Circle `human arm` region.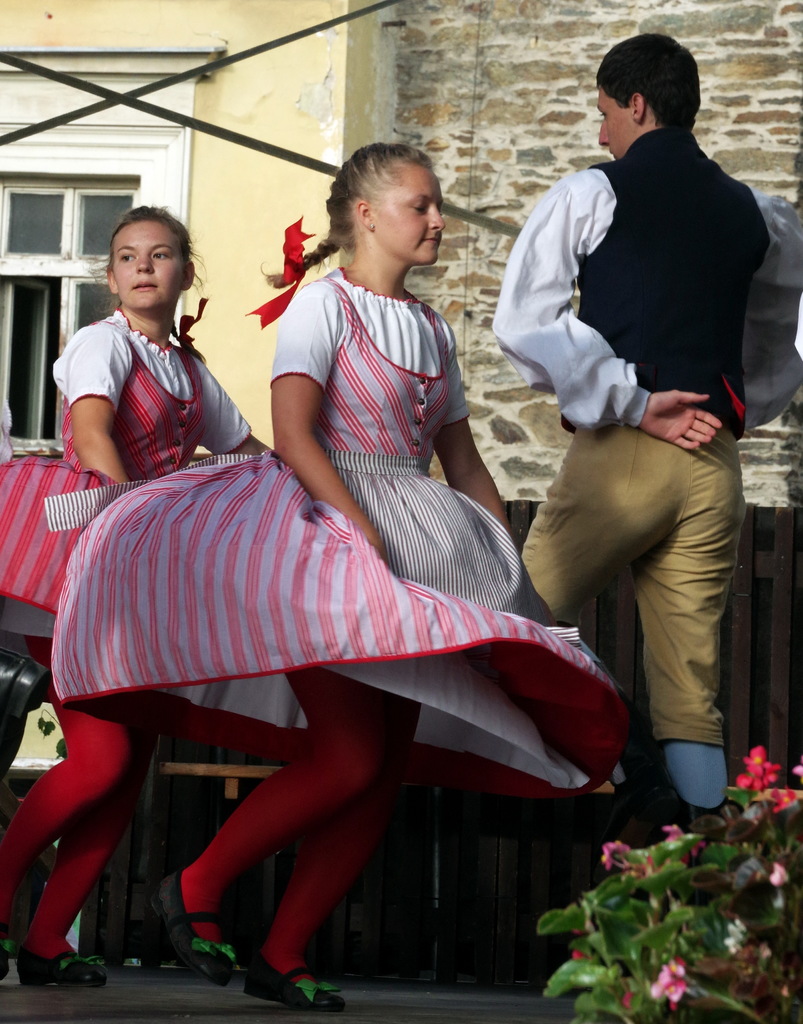
Region: <region>189, 357, 273, 455</region>.
